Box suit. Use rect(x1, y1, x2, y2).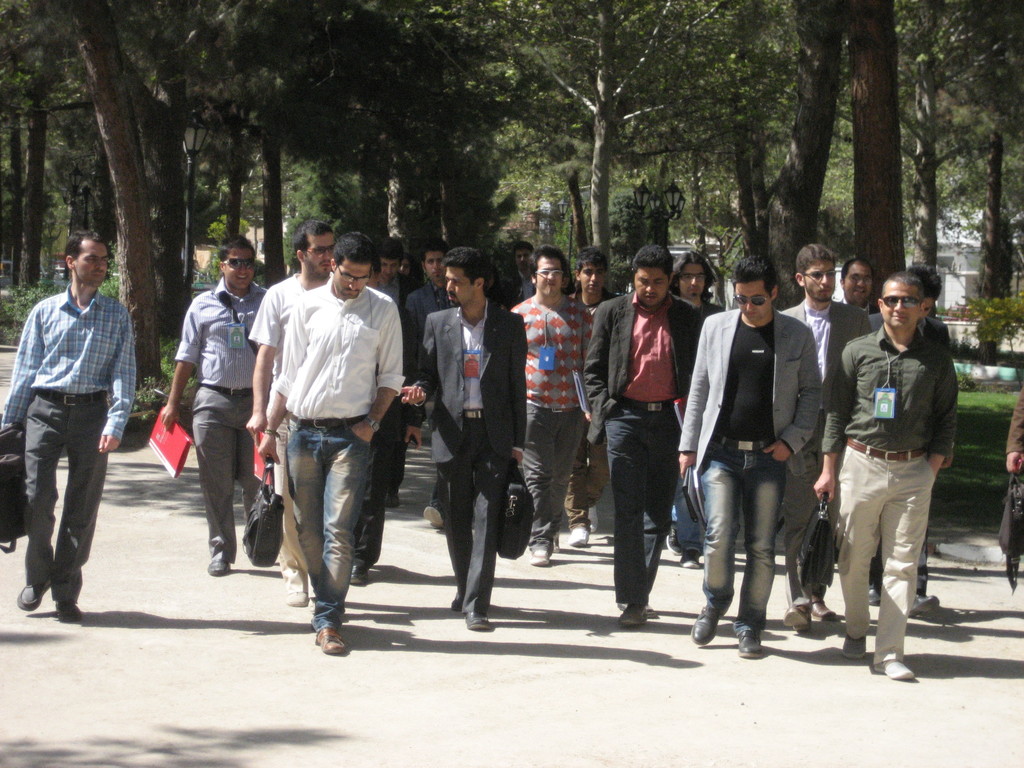
rect(413, 301, 529, 607).
